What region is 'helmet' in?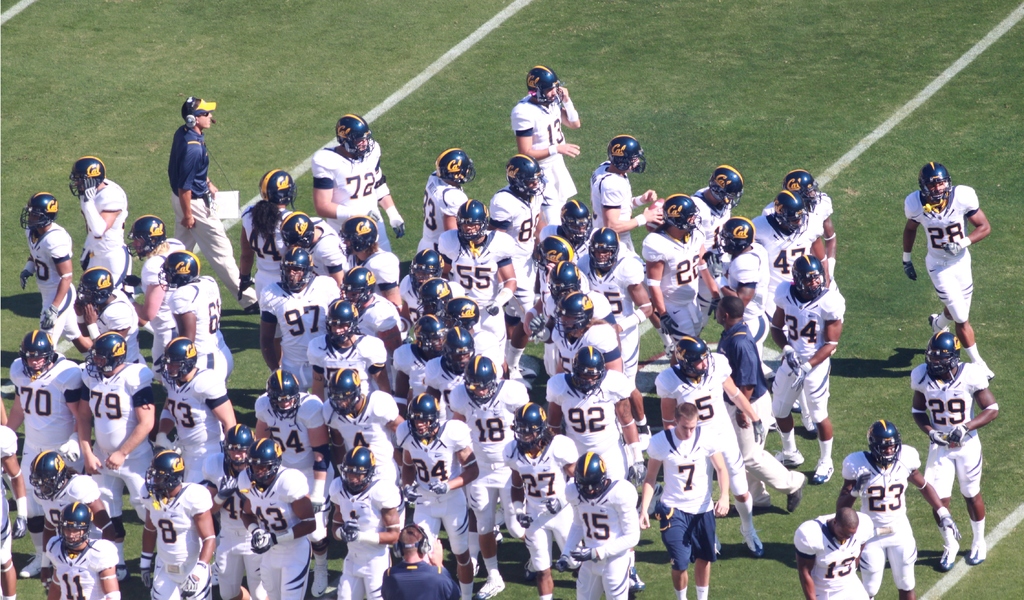
256, 166, 298, 209.
